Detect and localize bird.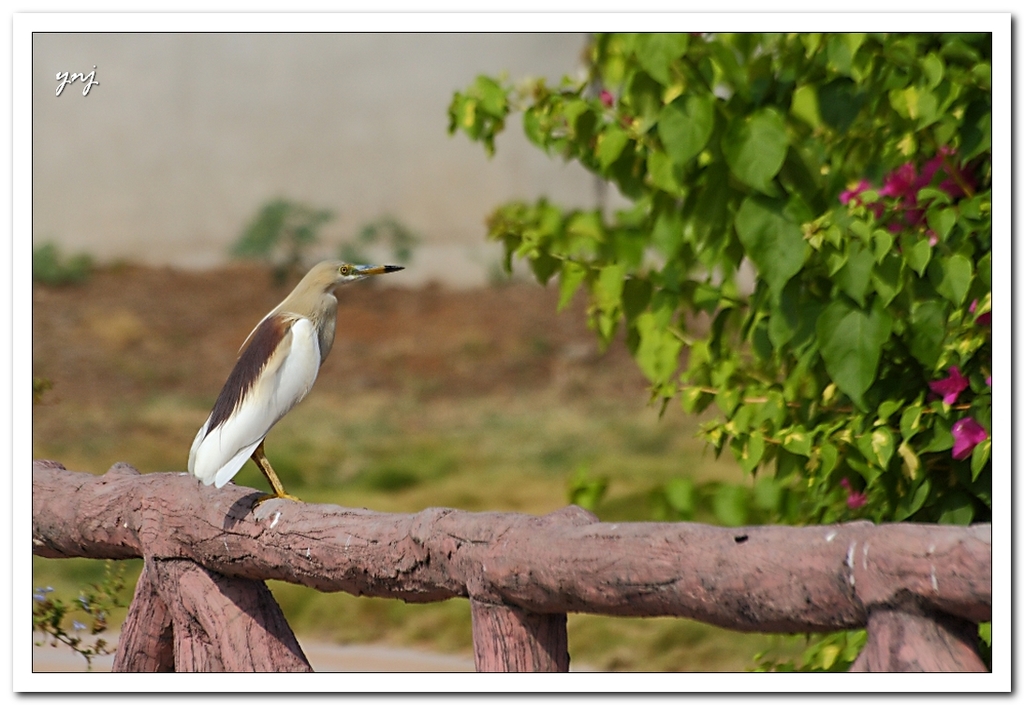
Localized at 180, 254, 393, 536.
